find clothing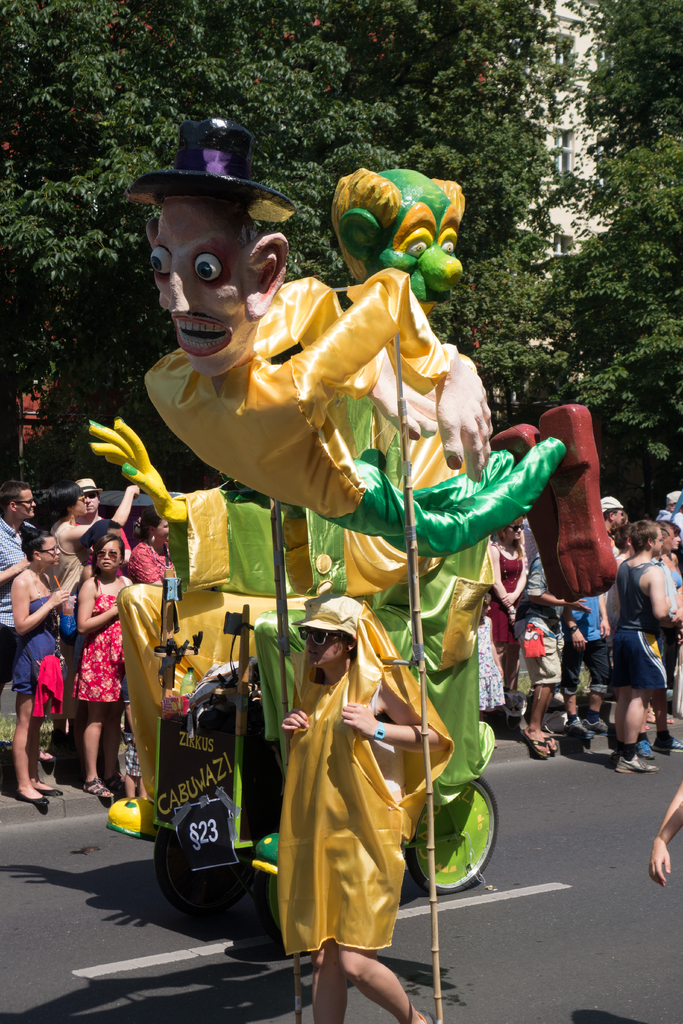
x1=482, y1=535, x2=525, y2=708
